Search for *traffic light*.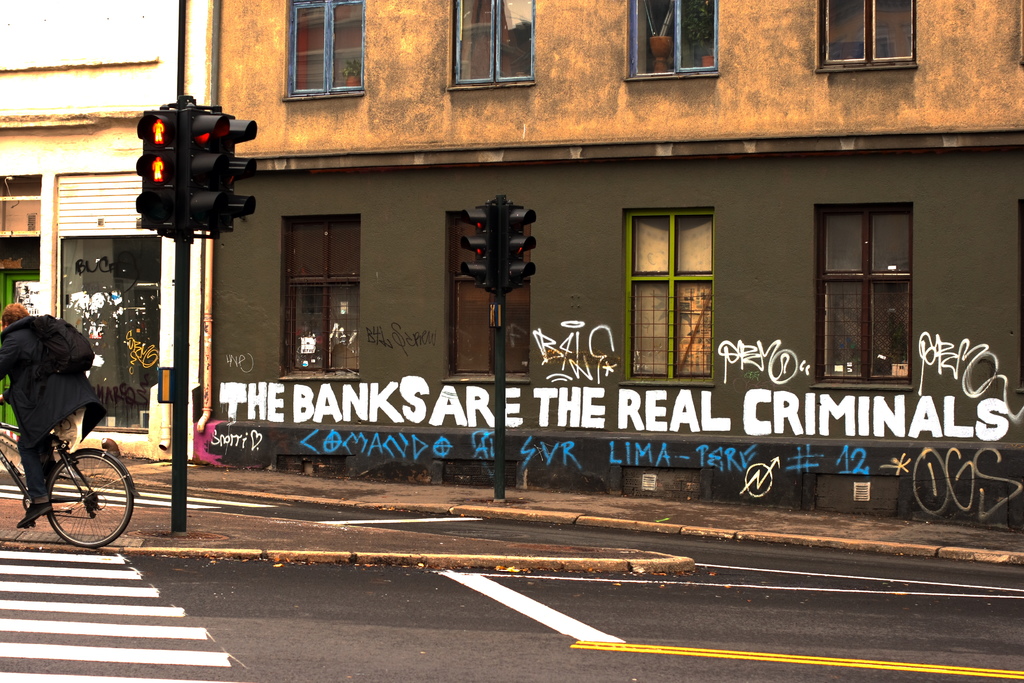
Found at x1=136 y1=107 x2=184 y2=236.
